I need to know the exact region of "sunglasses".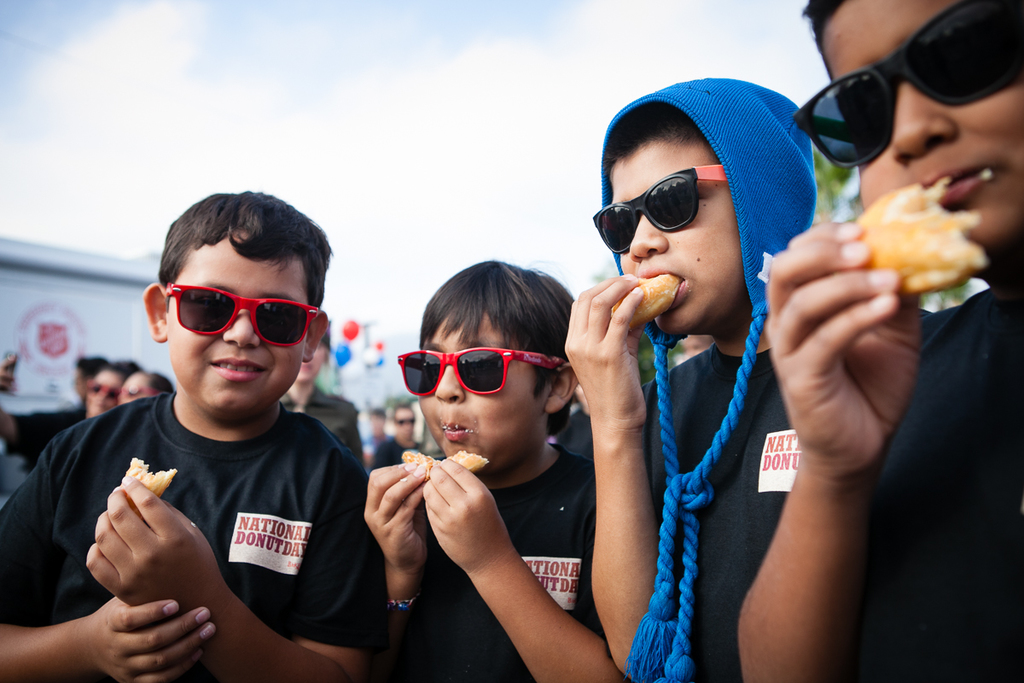
Region: (395,347,561,396).
